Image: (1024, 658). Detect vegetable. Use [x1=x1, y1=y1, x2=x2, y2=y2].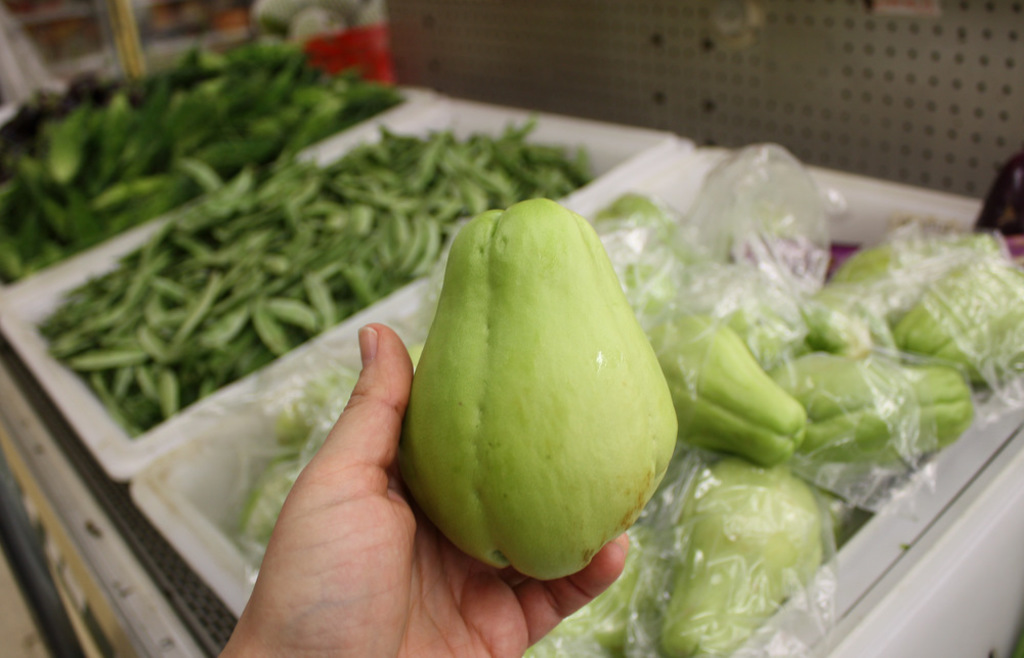
[x1=236, y1=365, x2=366, y2=579].
